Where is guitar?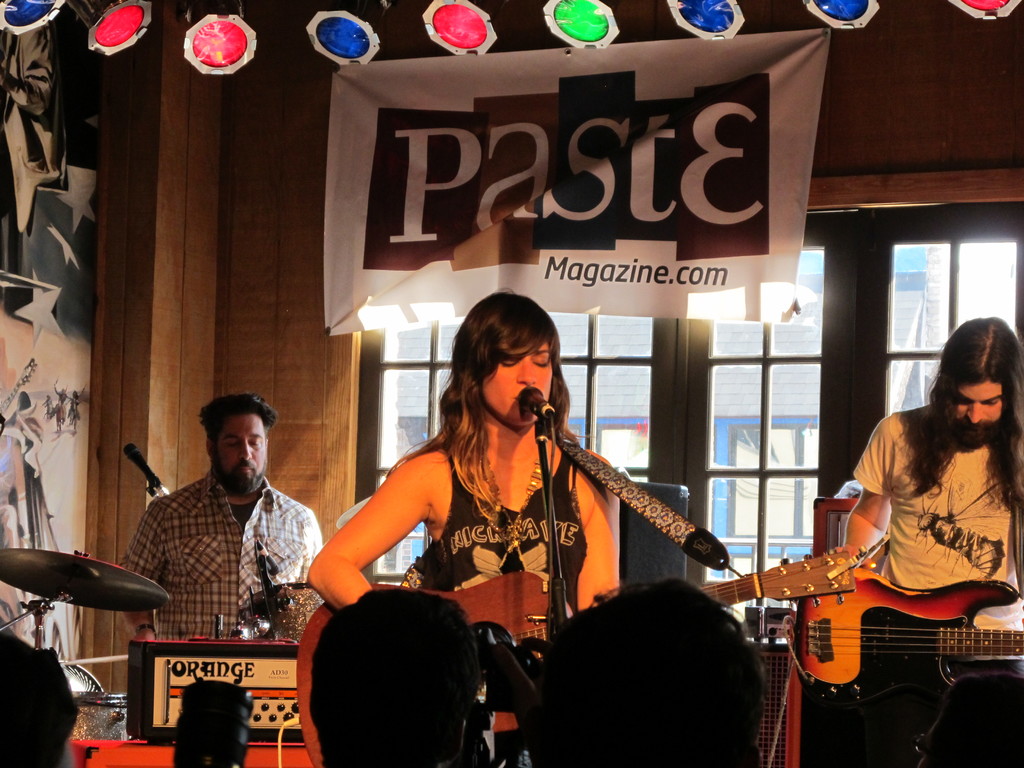
x1=752, y1=556, x2=1018, y2=713.
